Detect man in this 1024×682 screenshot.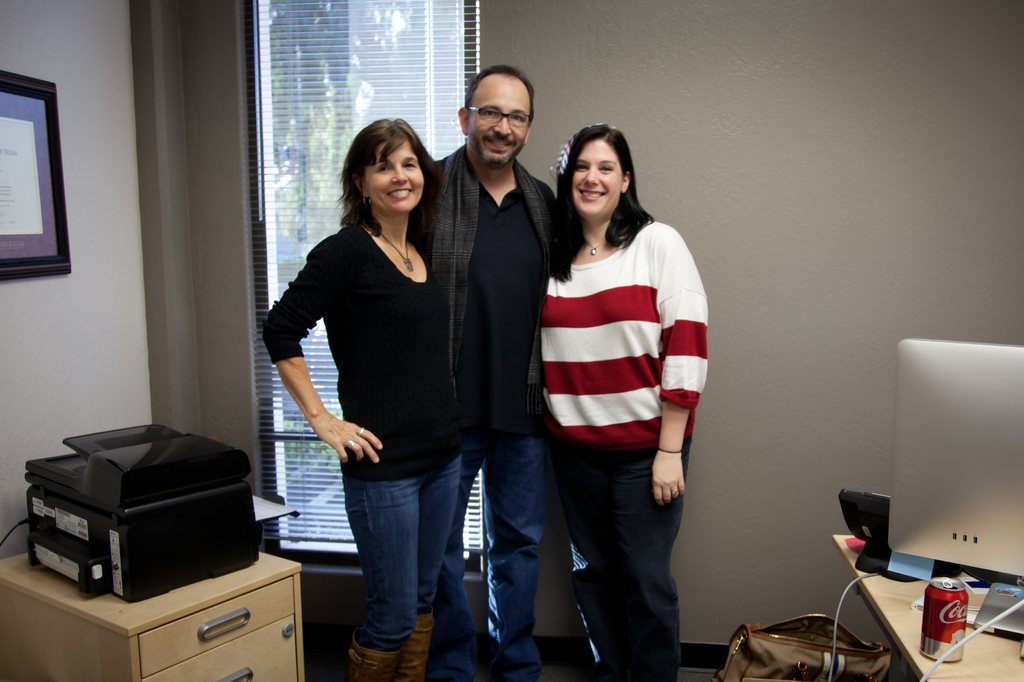
Detection: <region>404, 55, 546, 681</region>.
